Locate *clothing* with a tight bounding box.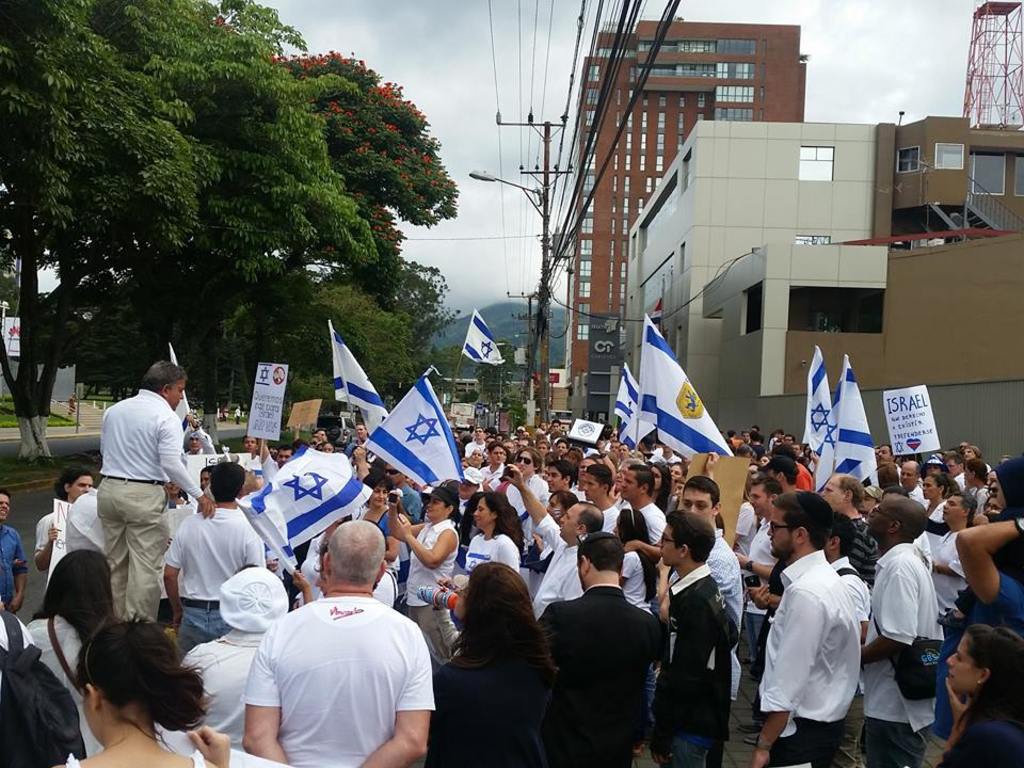
box=[707, 528, 738, 693].
